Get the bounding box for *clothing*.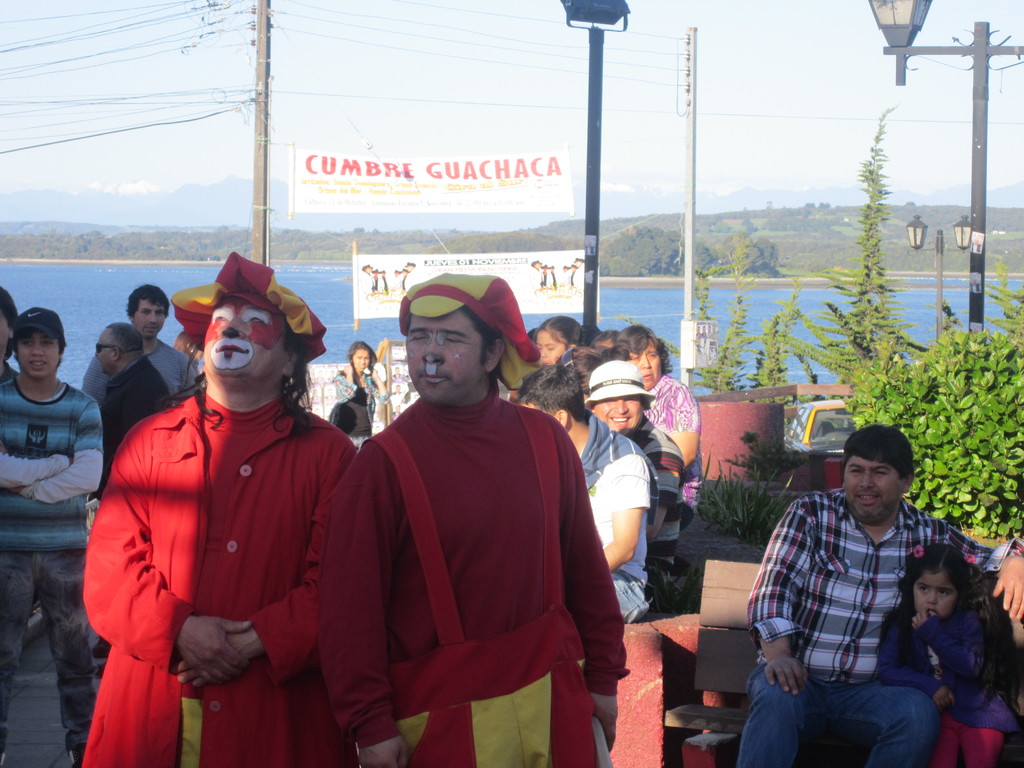
bbox=[870, 601, 1023, 765].
